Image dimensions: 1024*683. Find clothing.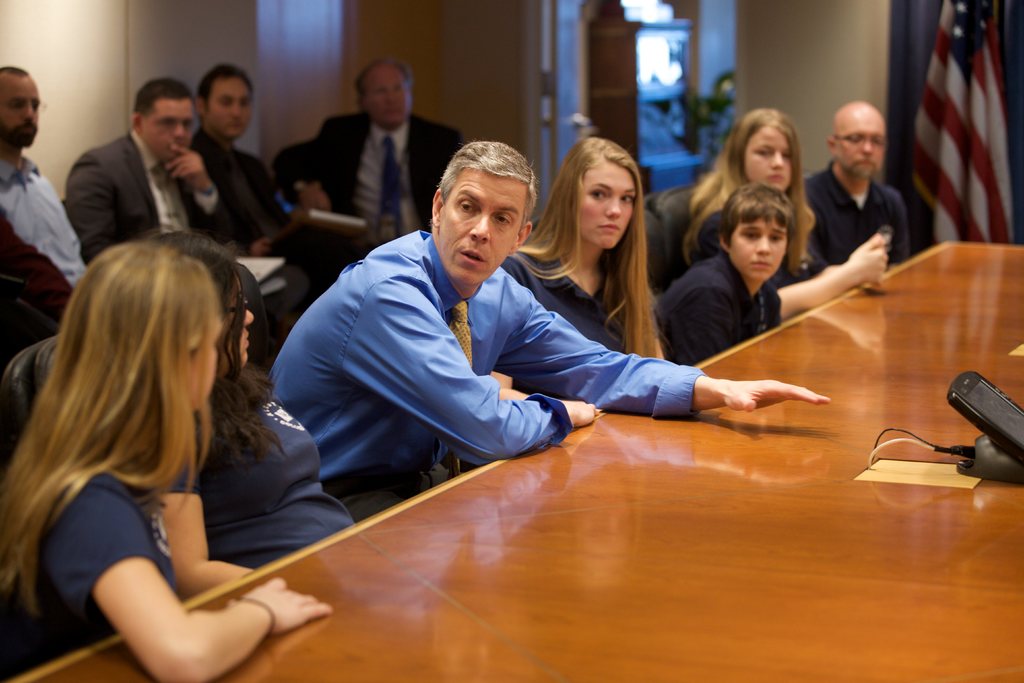
pyautogui.locateOnScreen(497, 247, 629, 357).
